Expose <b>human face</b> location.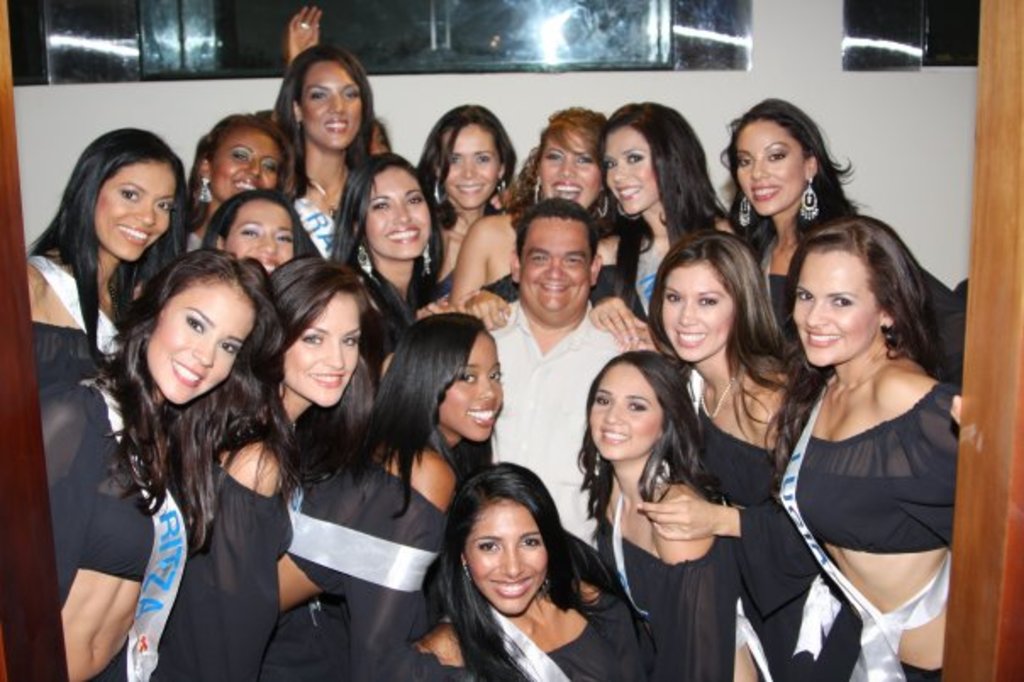
Exposed at box=[131, 258, 261, 407].
